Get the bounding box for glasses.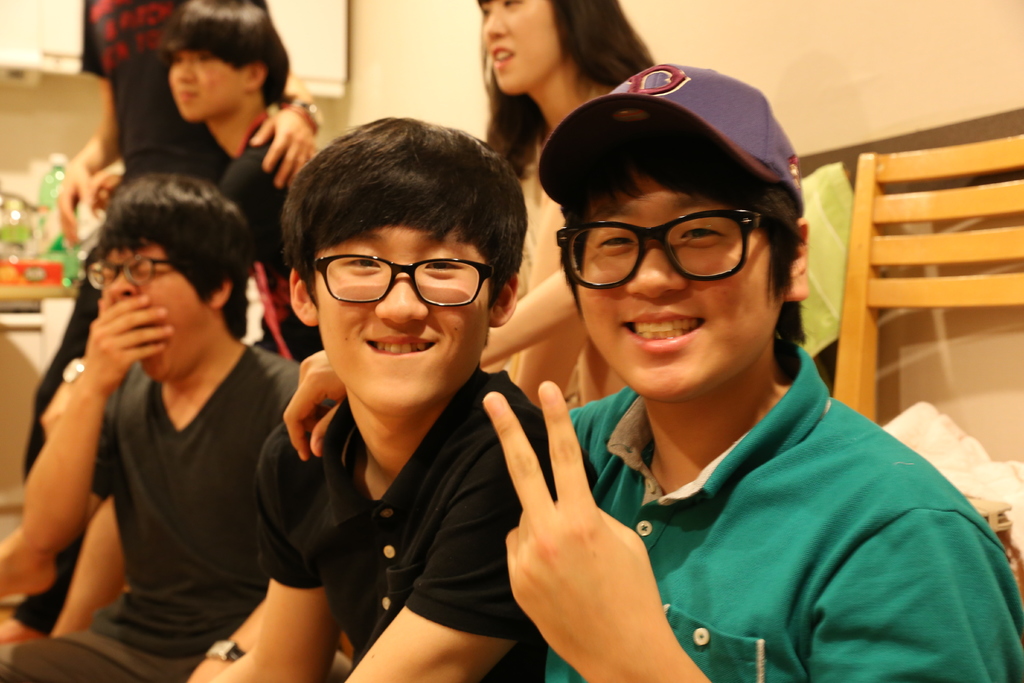
l=87, t=259, r=171, b=286.
